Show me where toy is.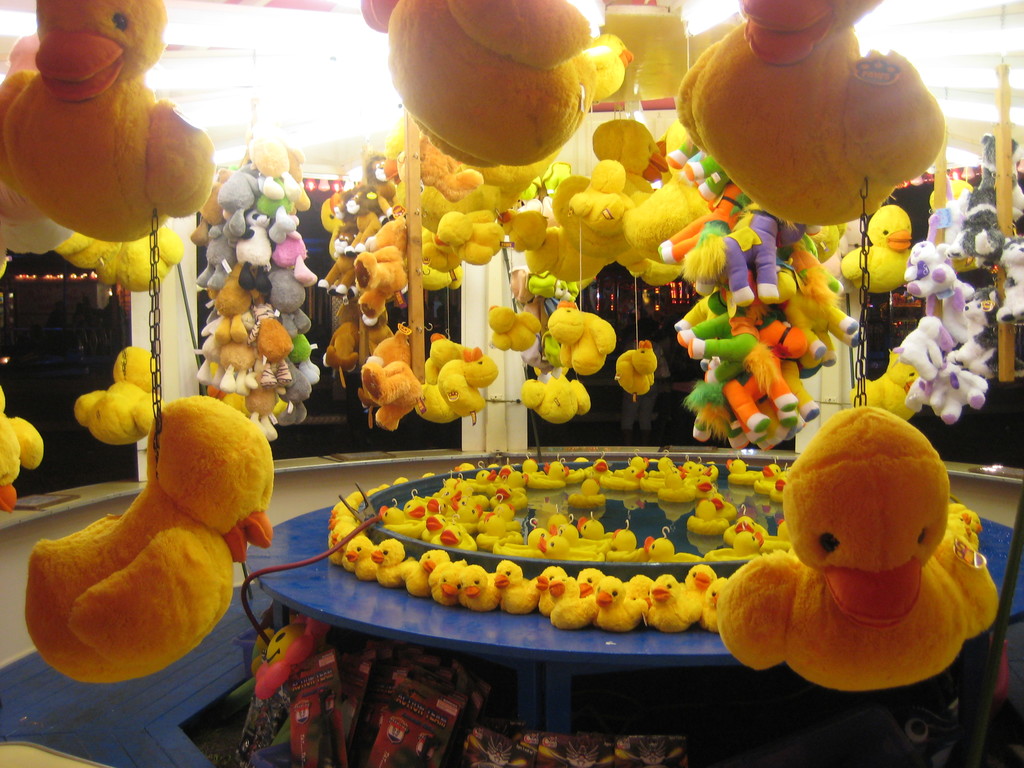
toy is at region(285, 661, 353, 767).
